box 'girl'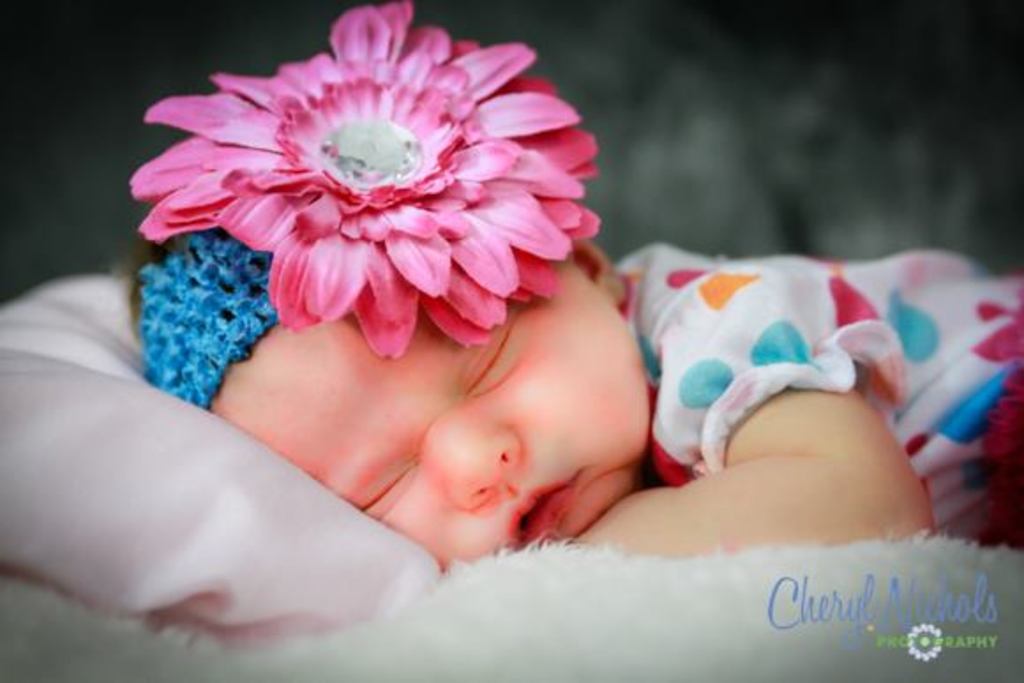
crop(115, 2, 1022, 572)
